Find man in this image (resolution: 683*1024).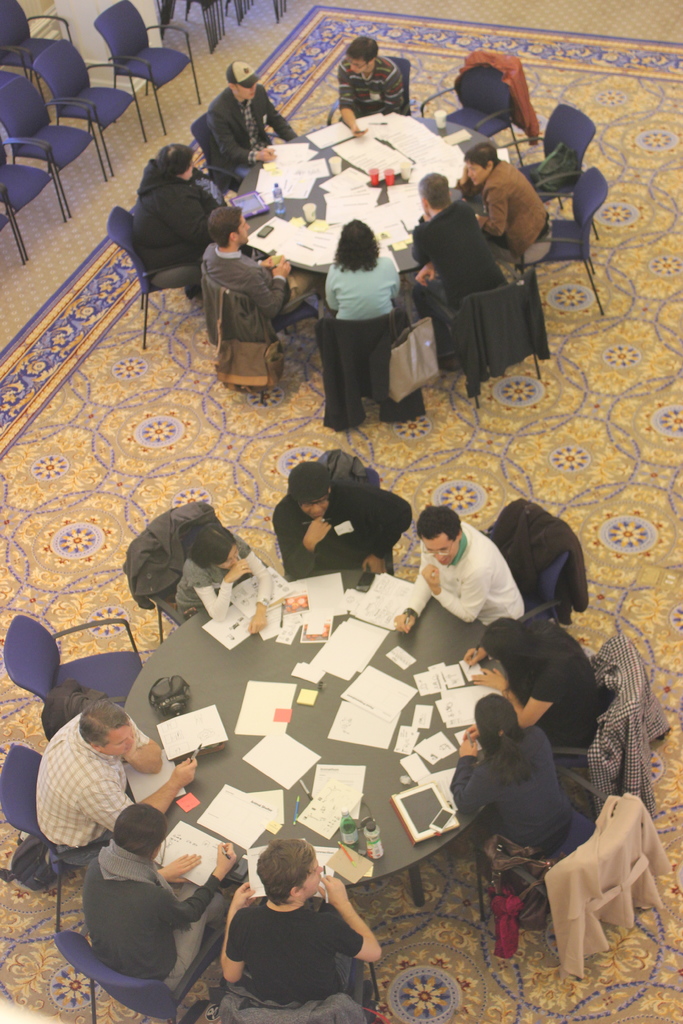
(x1=391, y1=502, x2=525, y2=636).
